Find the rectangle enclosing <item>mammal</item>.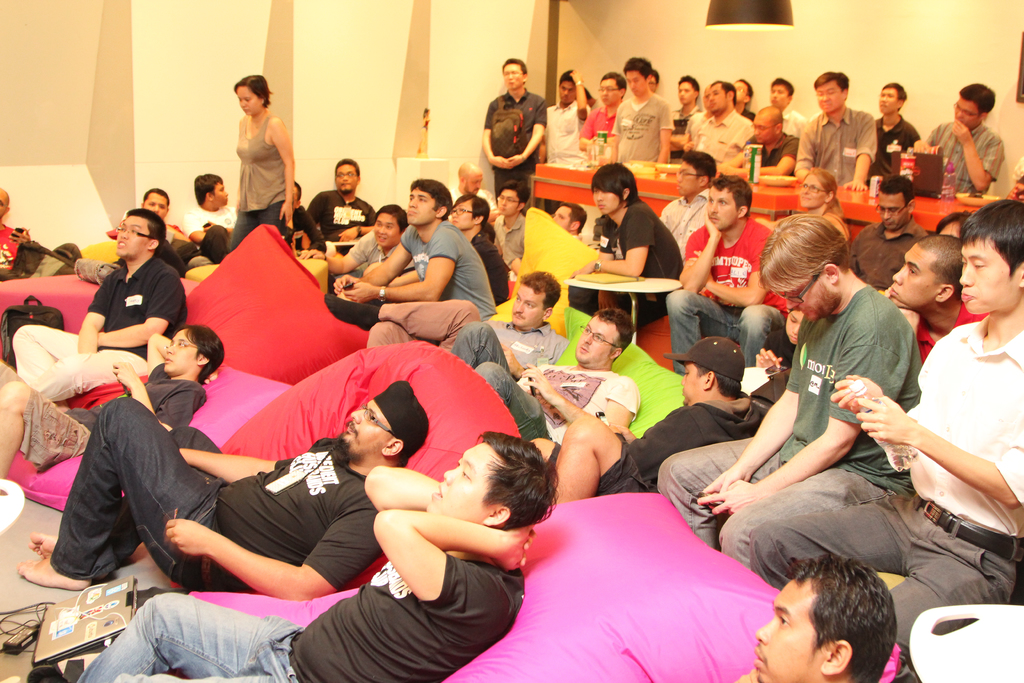
<box>552,335,771,506</box>.
